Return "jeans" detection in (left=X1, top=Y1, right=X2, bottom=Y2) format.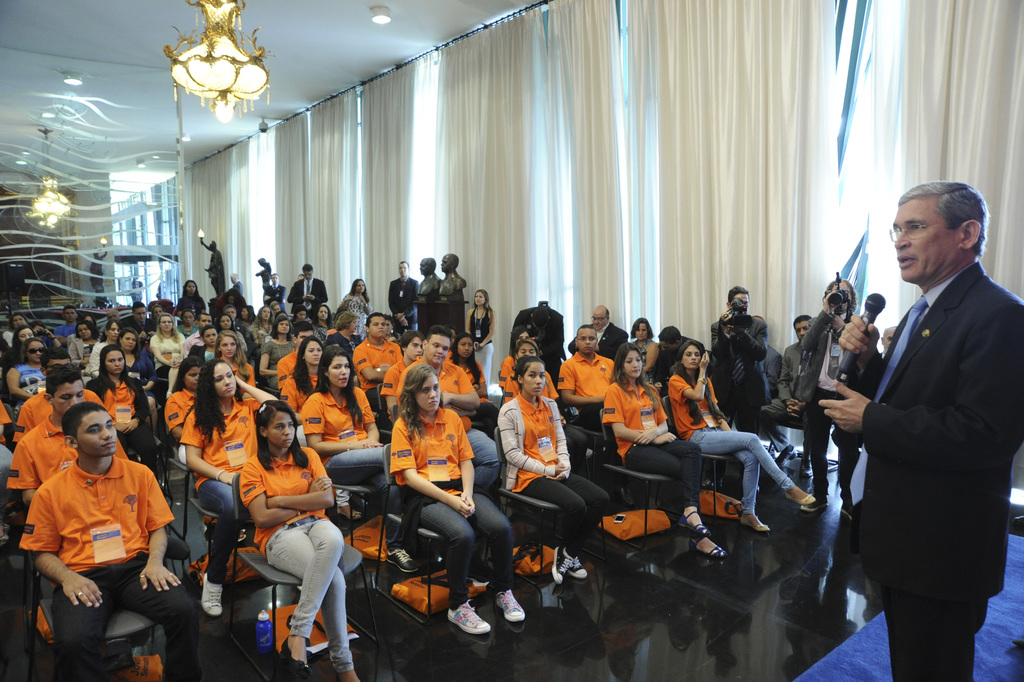
(left=880, top=585, right=989, bottom=678).
